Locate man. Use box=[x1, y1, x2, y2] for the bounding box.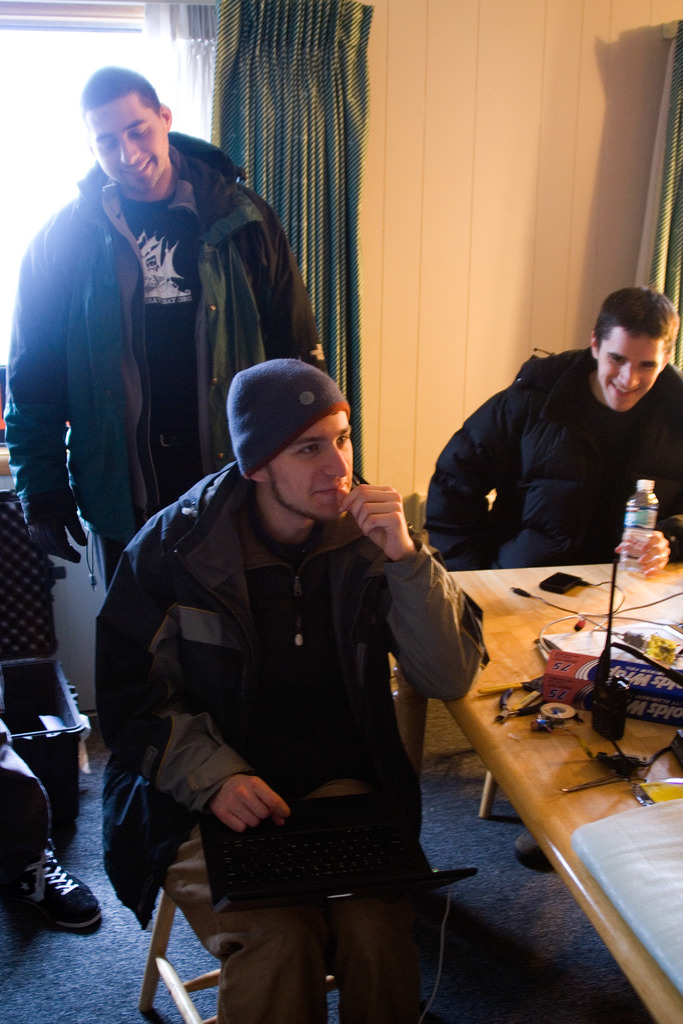
box=[424, 281, 682, 870].
